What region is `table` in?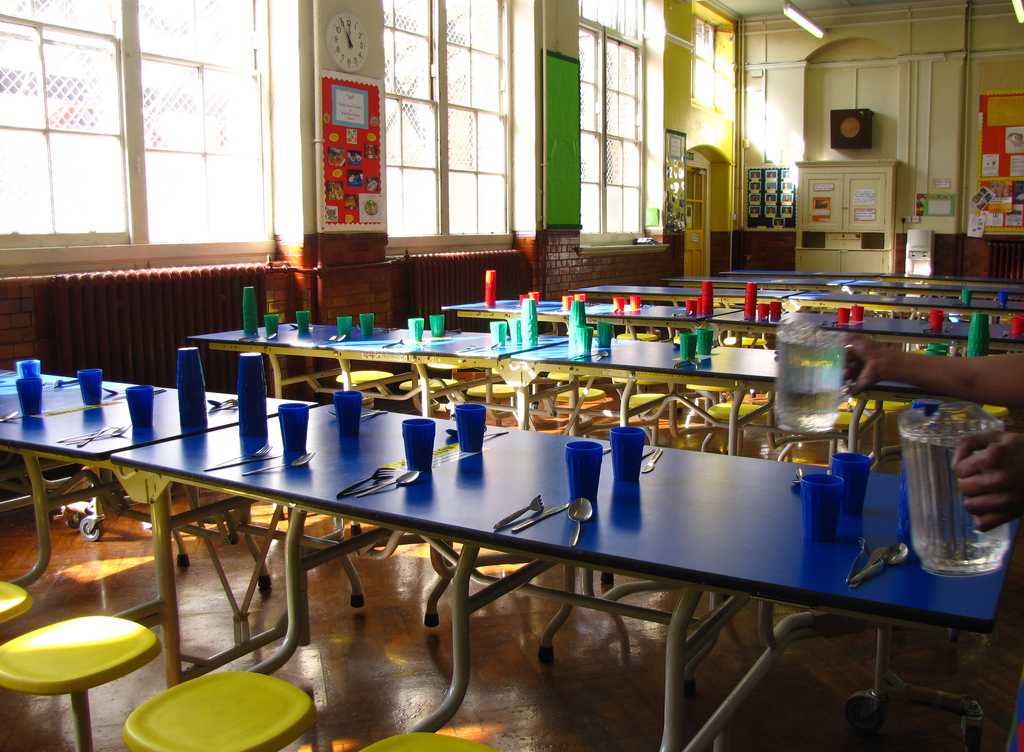
[196,313,1012,454].
